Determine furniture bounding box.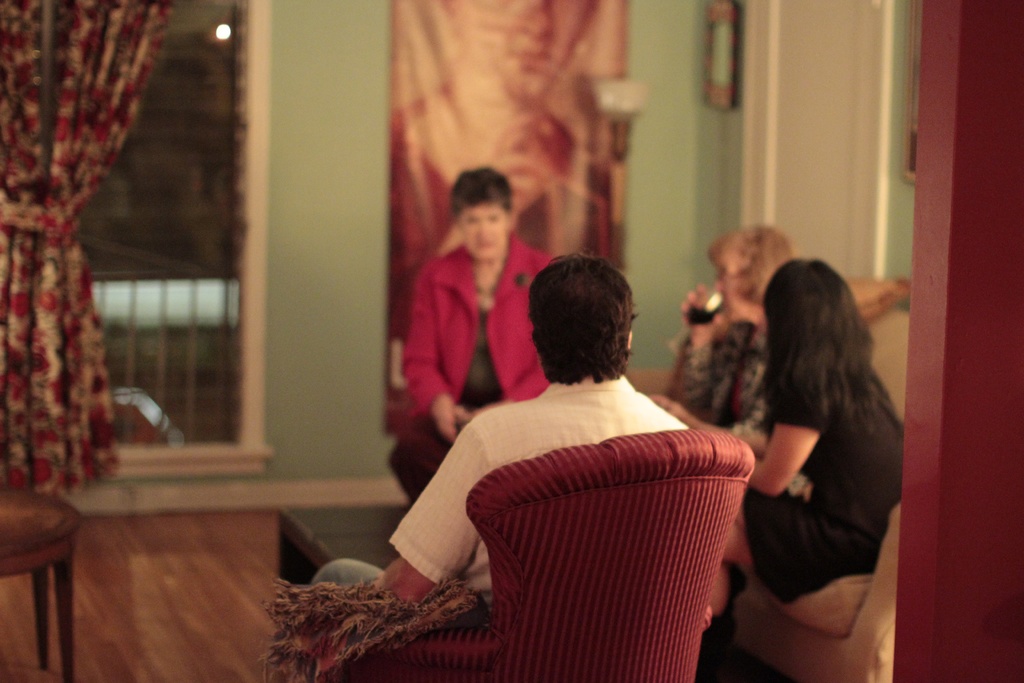
Determined: detection(264, 506, 415, 587).
